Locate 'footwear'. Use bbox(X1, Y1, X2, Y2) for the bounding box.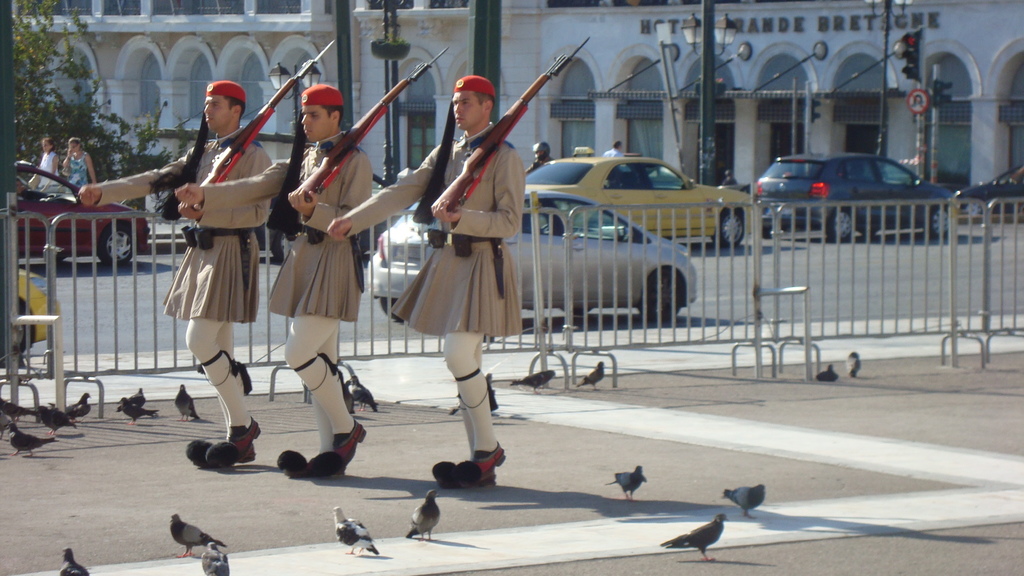
bbox(275, 448, 309, 479).
